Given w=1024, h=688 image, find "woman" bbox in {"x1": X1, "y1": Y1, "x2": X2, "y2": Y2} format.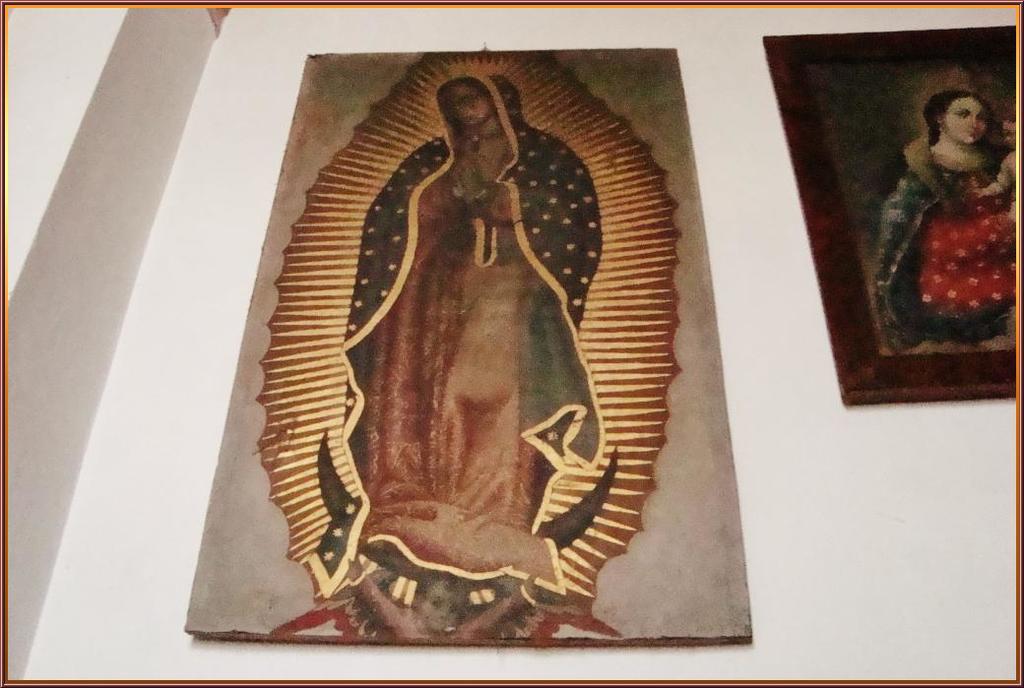
{"x1": 874, "y1": 87, "x2": 1016, "y2": 360}.
